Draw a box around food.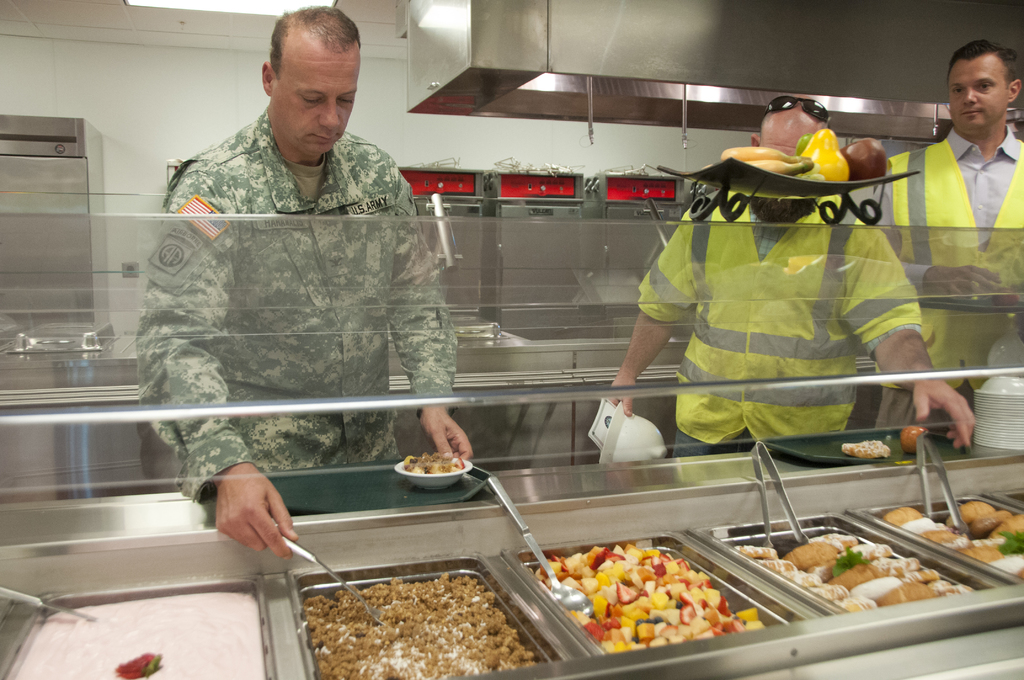
[990,514,1023,539].
